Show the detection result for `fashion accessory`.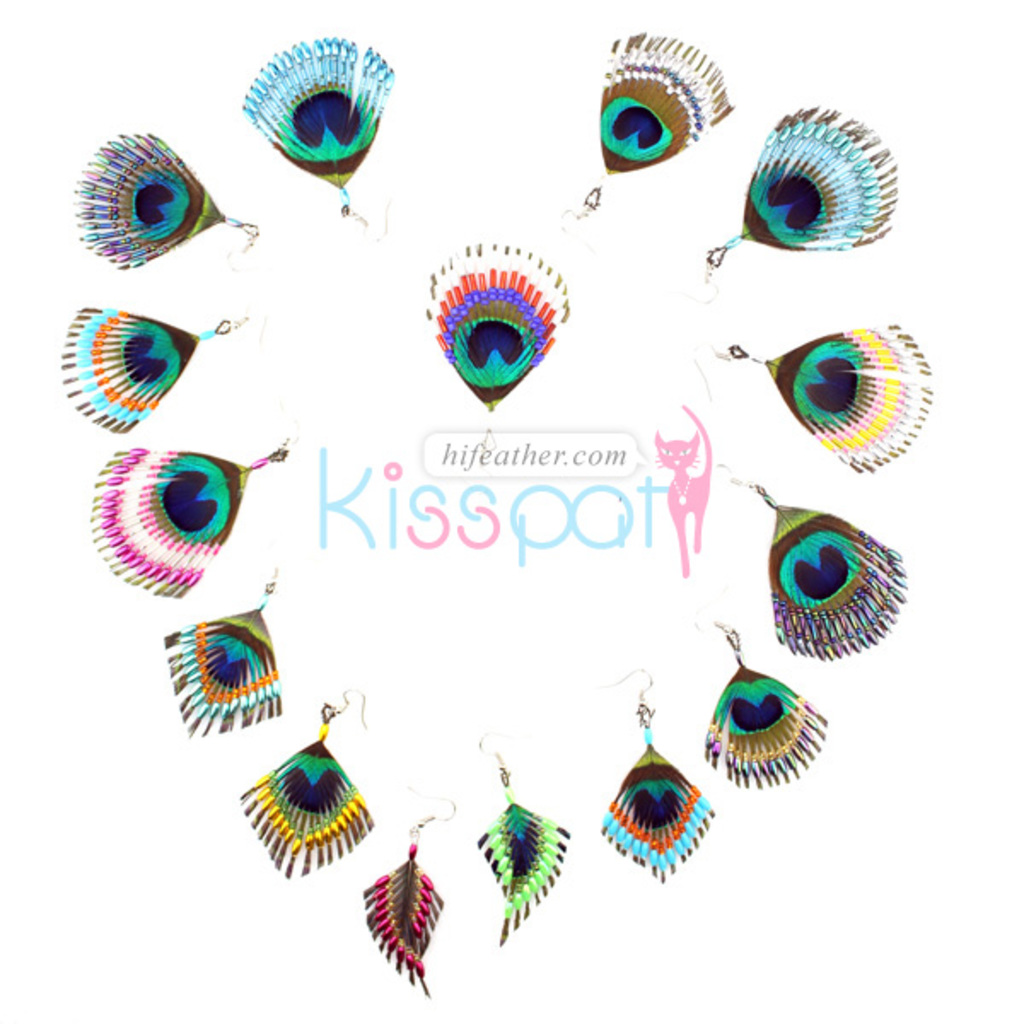
{"x1": 84, "y1": 415, "x2": 316, "y2": 601}.
